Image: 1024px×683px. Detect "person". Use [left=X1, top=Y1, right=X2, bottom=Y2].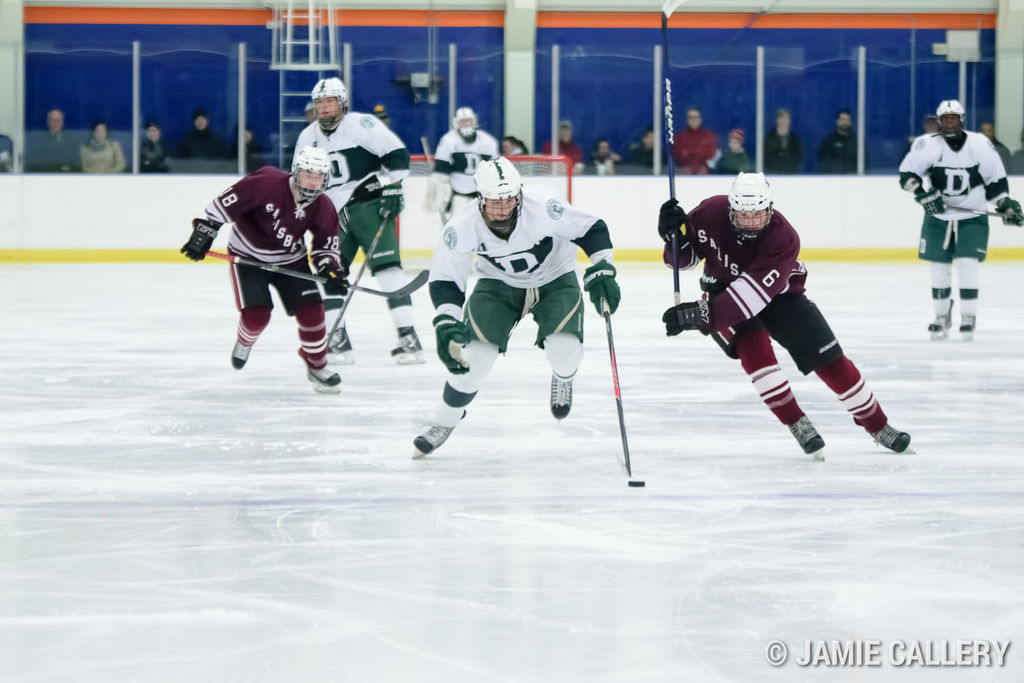
[left=817, top=108, right=871, bottom=174].
